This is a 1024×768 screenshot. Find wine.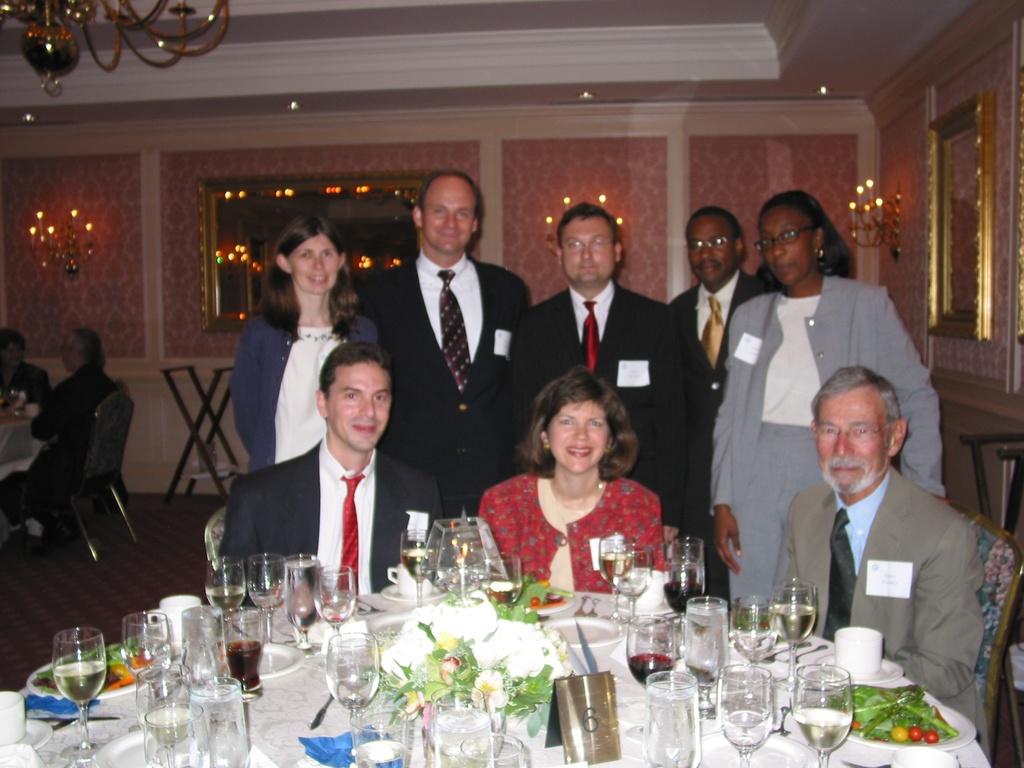
Bounding box: rect(226, 639, 262, 692).
